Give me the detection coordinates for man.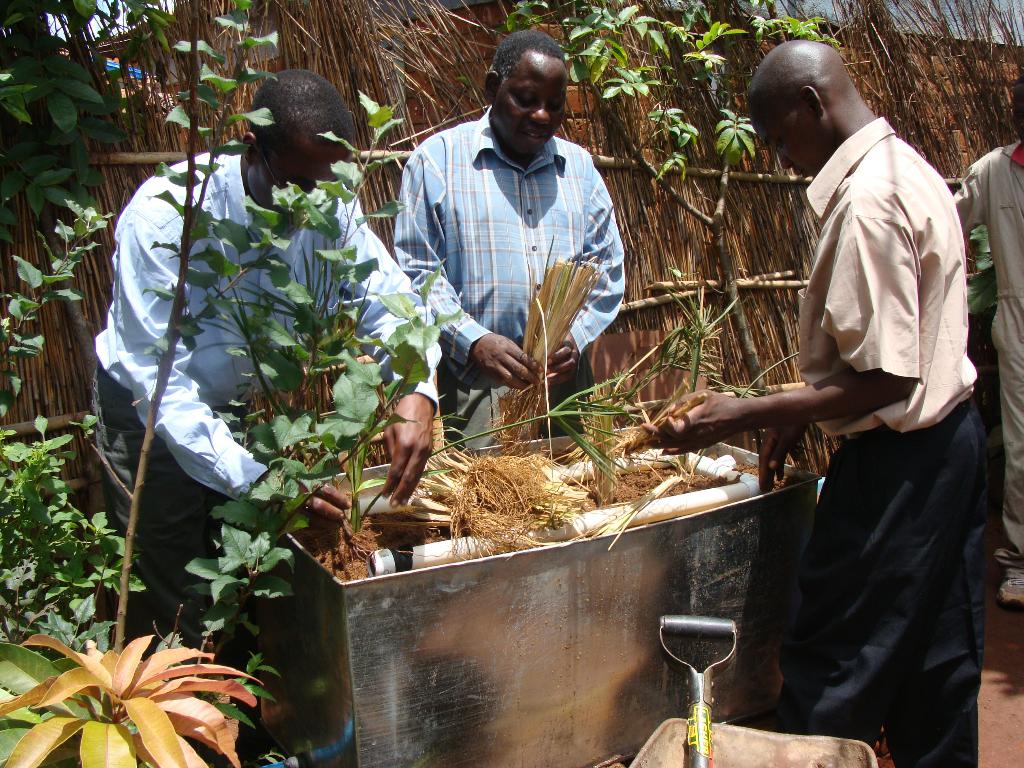
386/27/624/455.
